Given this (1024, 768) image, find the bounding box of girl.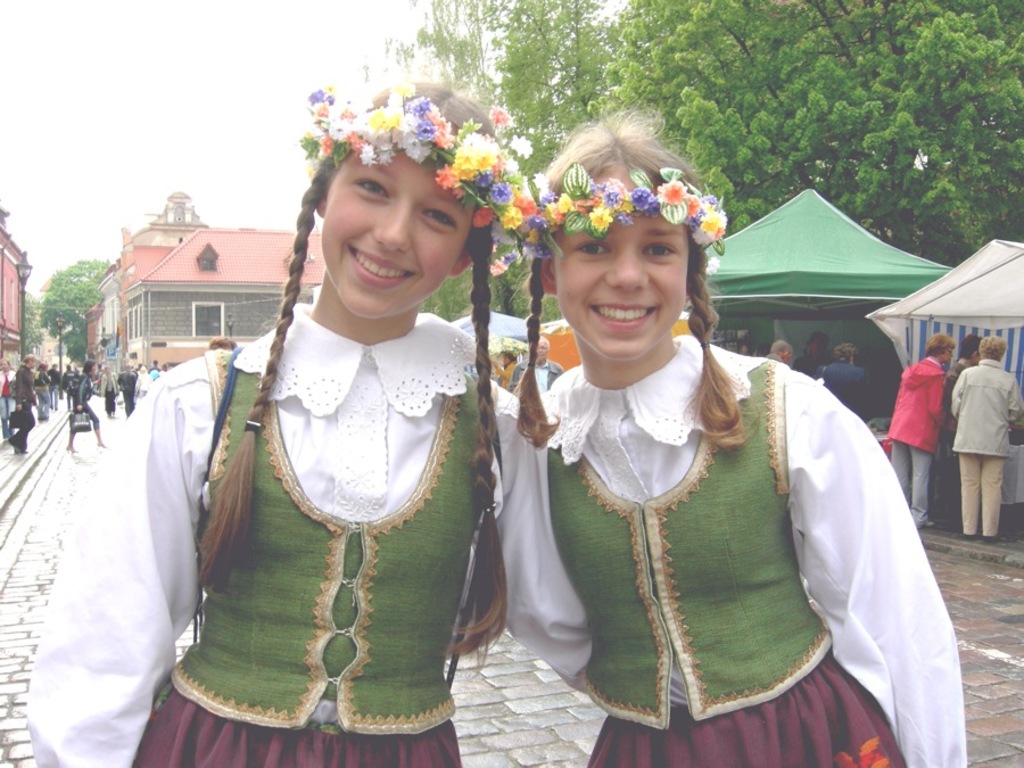
<region>24, 81, 519, 767</region>.
